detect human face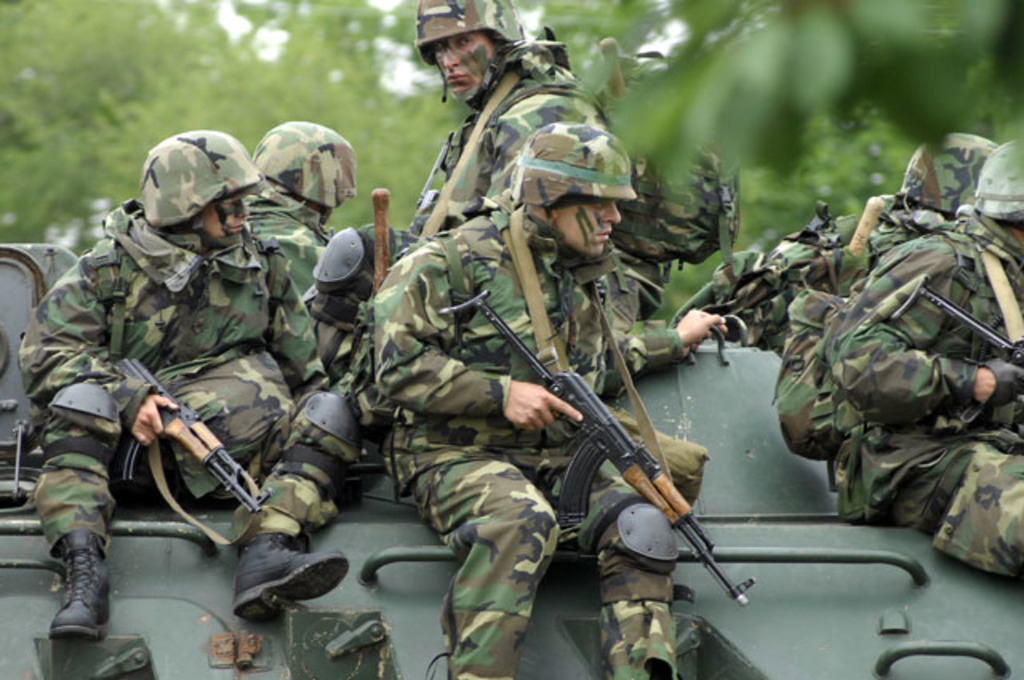
left=549, top=197, right=619, bottom=256
